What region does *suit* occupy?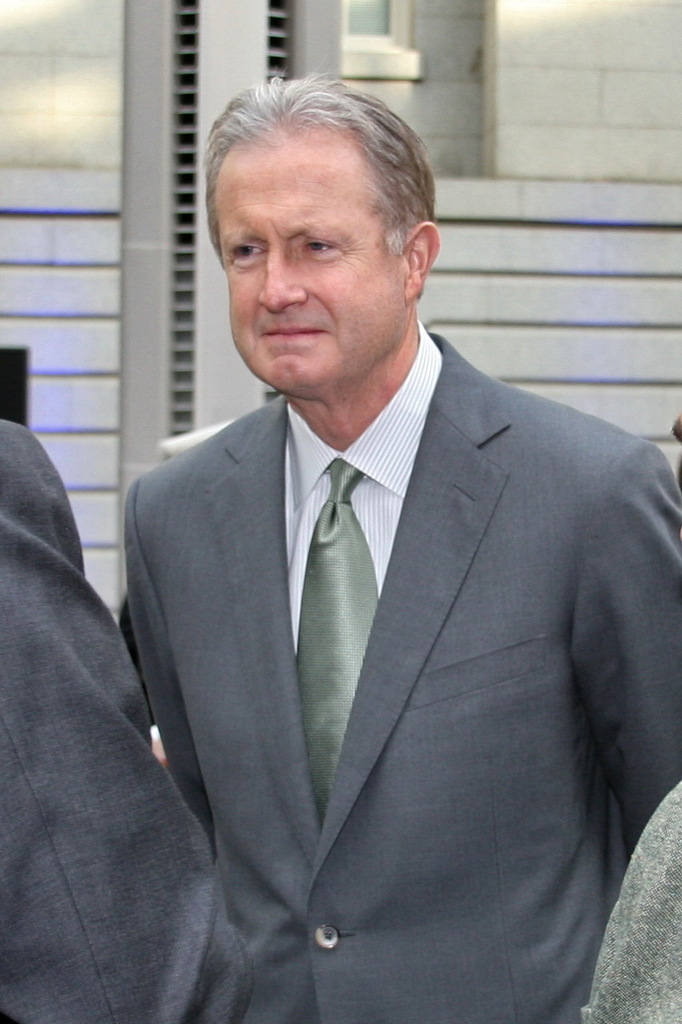
bbox(0, 405, 252, 1023).
